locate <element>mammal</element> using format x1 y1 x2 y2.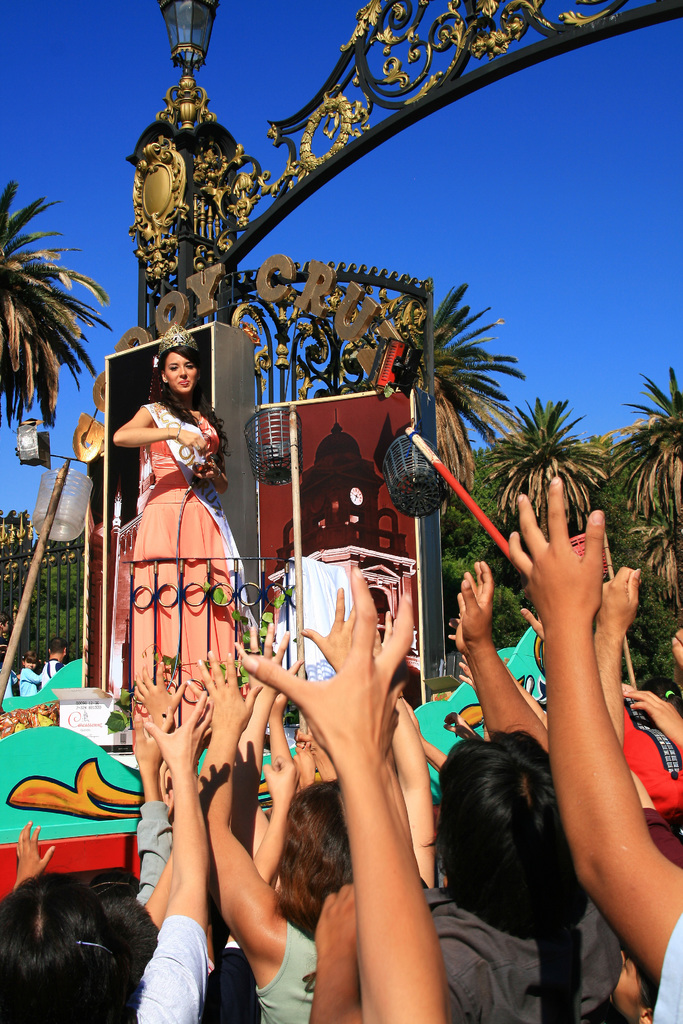
502 476 682 1023.
